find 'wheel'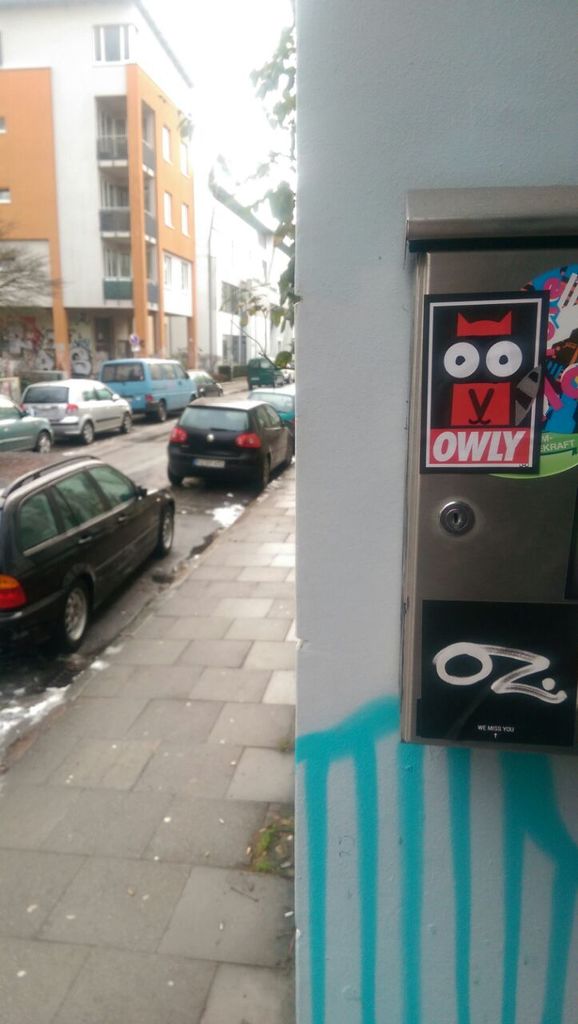
box=[158, 503, 179, 559]
